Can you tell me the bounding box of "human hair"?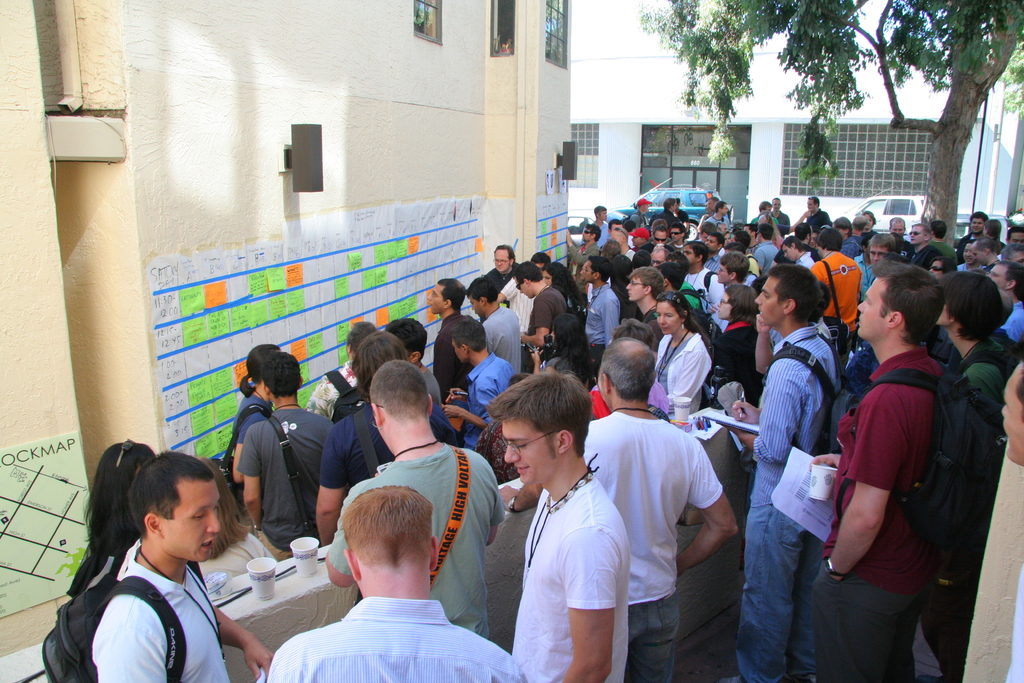
{"x1": 970, "y1": 210, "x2": 988, "y2": 222}.
